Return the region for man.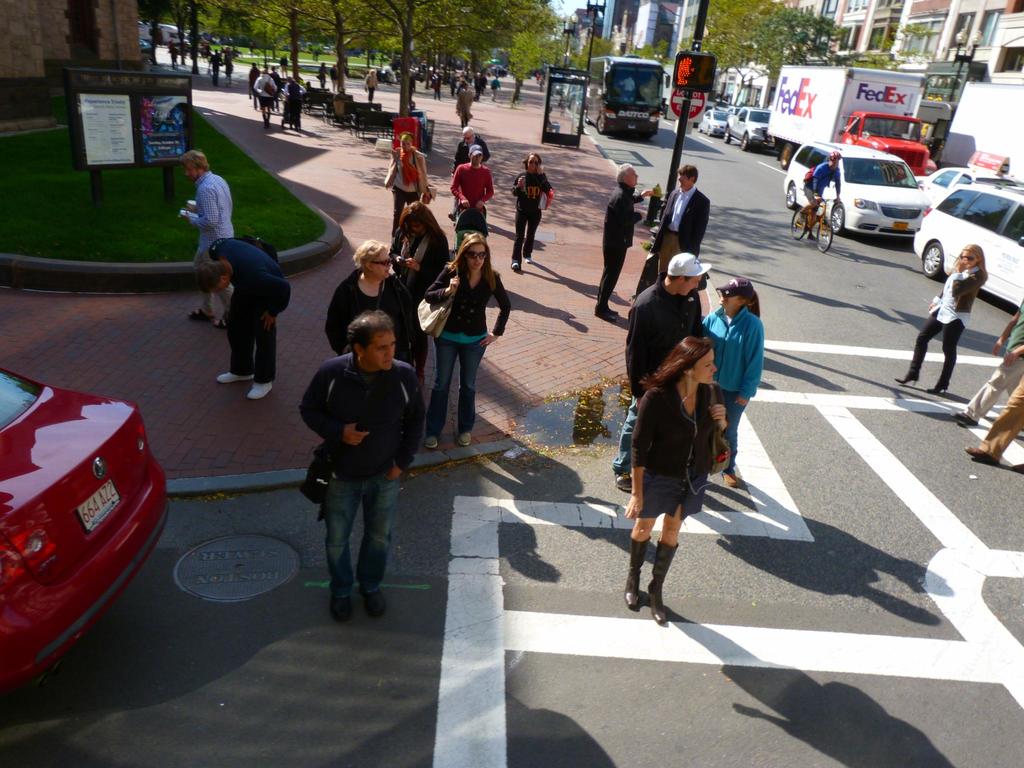
455/127/491/173.
